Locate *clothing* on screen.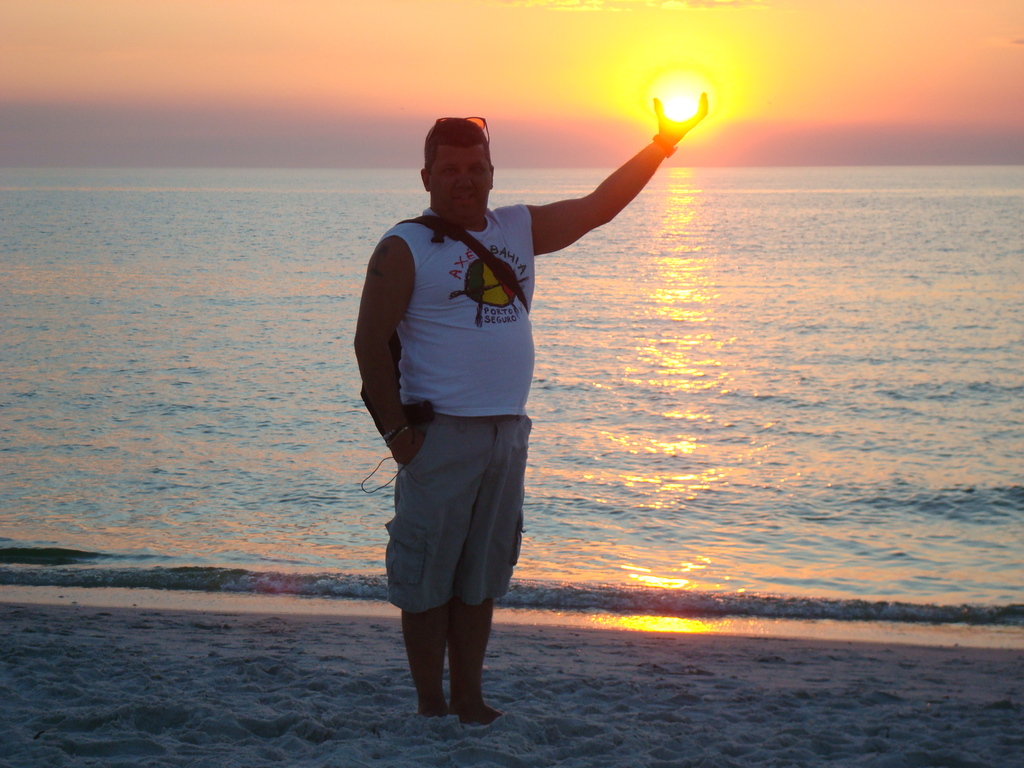
On screen at bbox=[381, 202, 536, 419].
